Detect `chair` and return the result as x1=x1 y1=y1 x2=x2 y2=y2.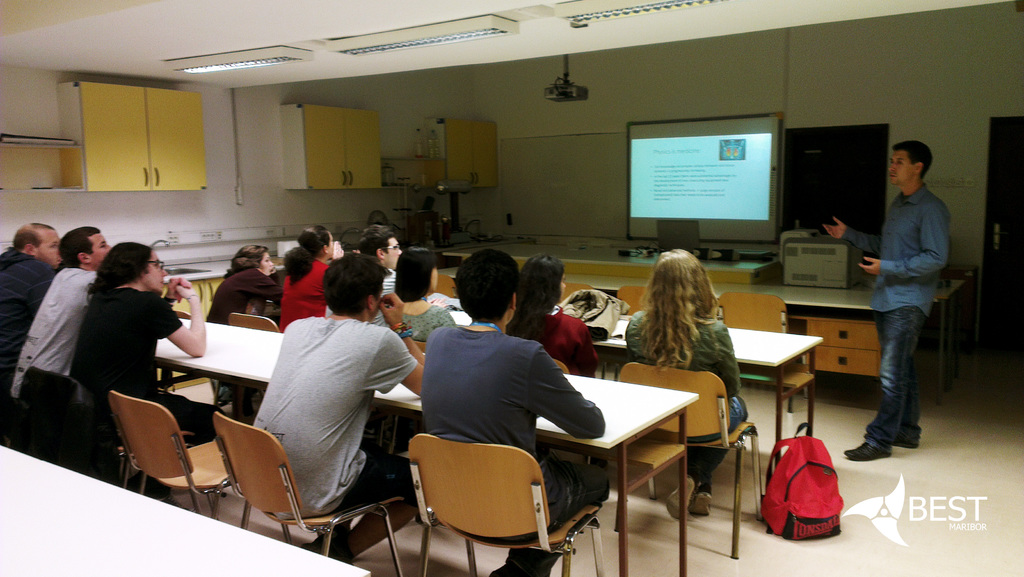
x1=719 y1=288 x2=808 y2=435.
